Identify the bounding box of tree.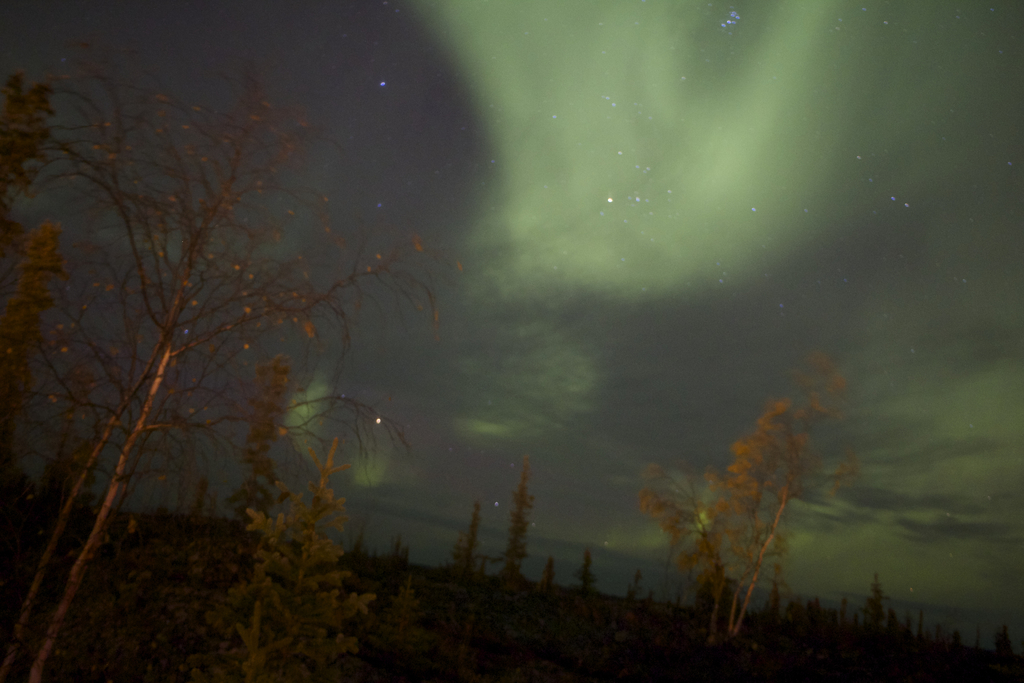
crop(625, 343, 863, 663).
